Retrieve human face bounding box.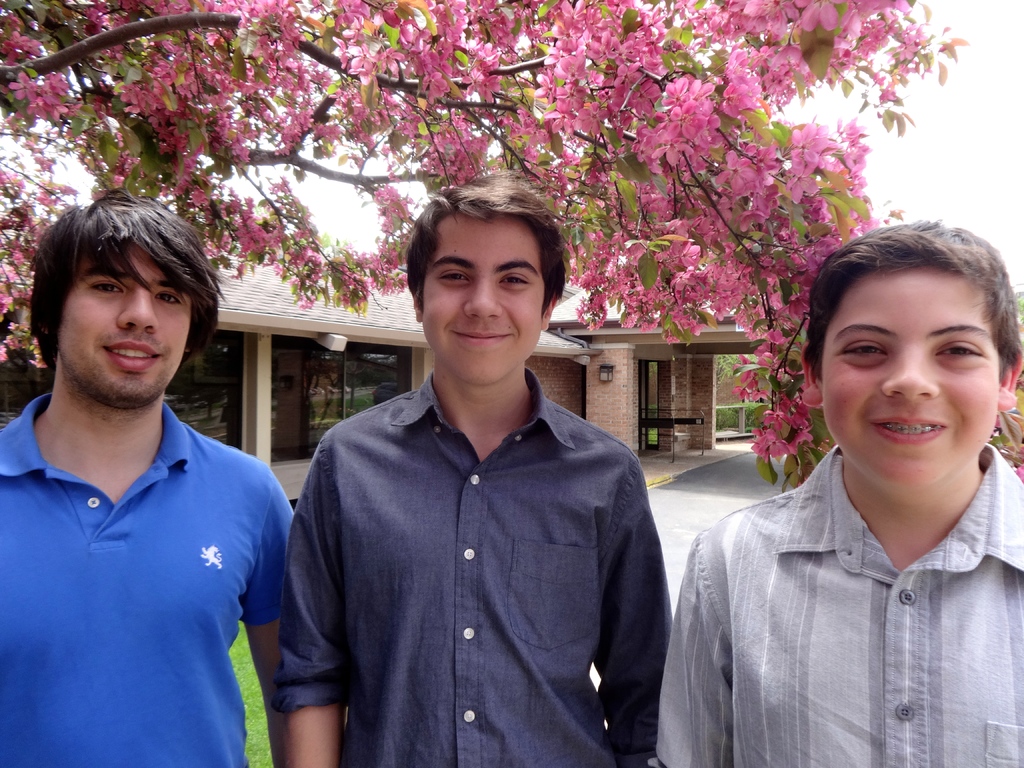
Bounding box: Rect(419, 209, 554, 386).
